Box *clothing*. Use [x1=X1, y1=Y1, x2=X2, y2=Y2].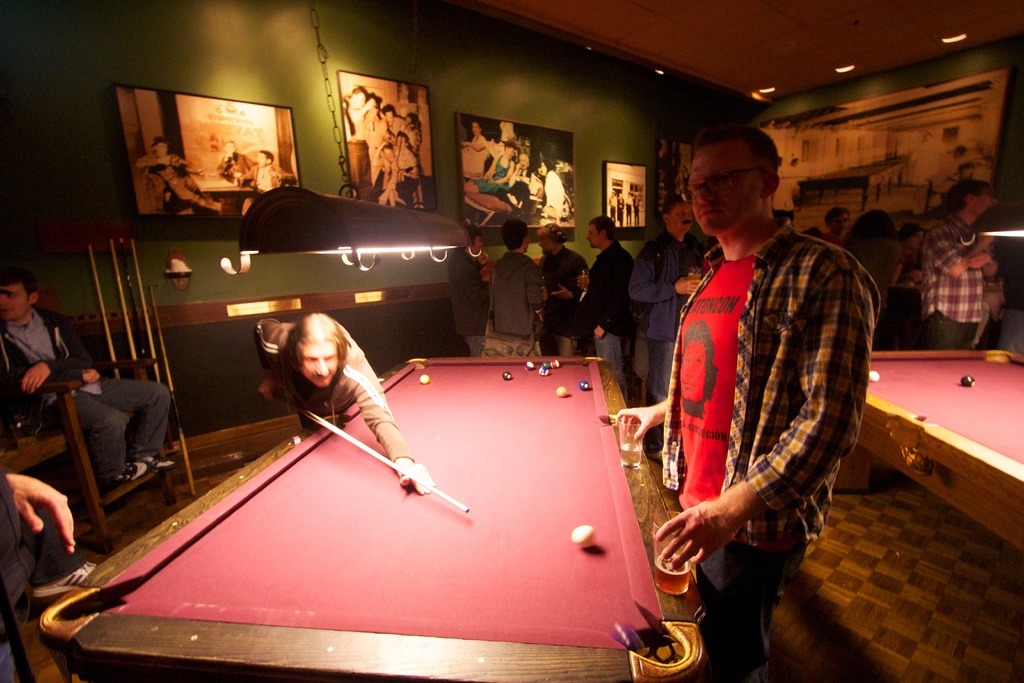
[x1=669, y1=187, x2=874, y2=650].
